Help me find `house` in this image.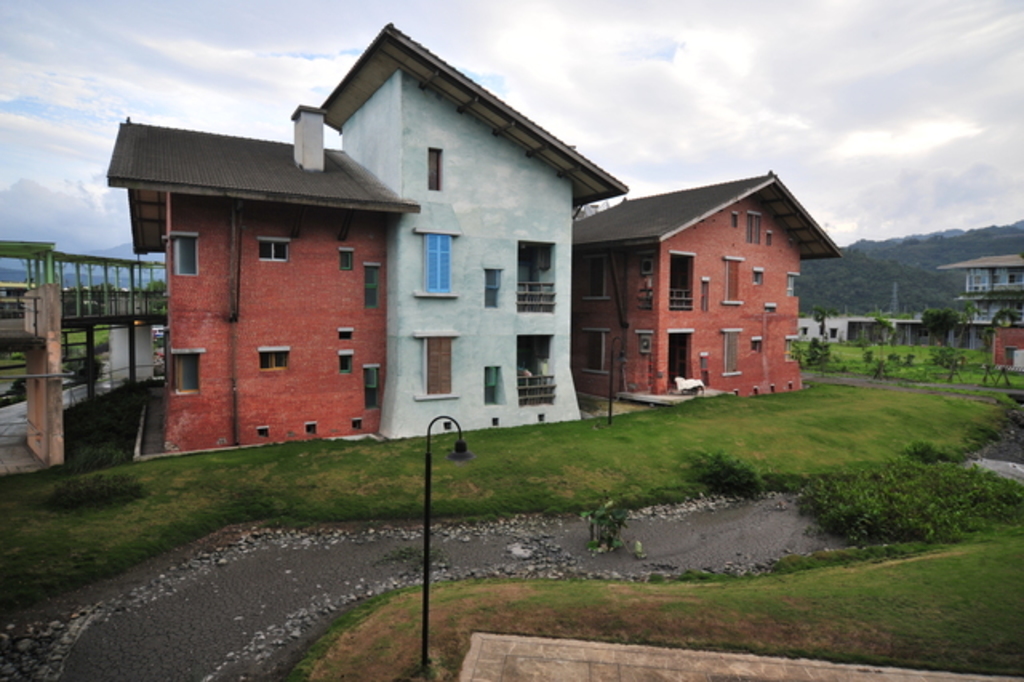
Found it: l=936, t=256, r=1022, b=351.
